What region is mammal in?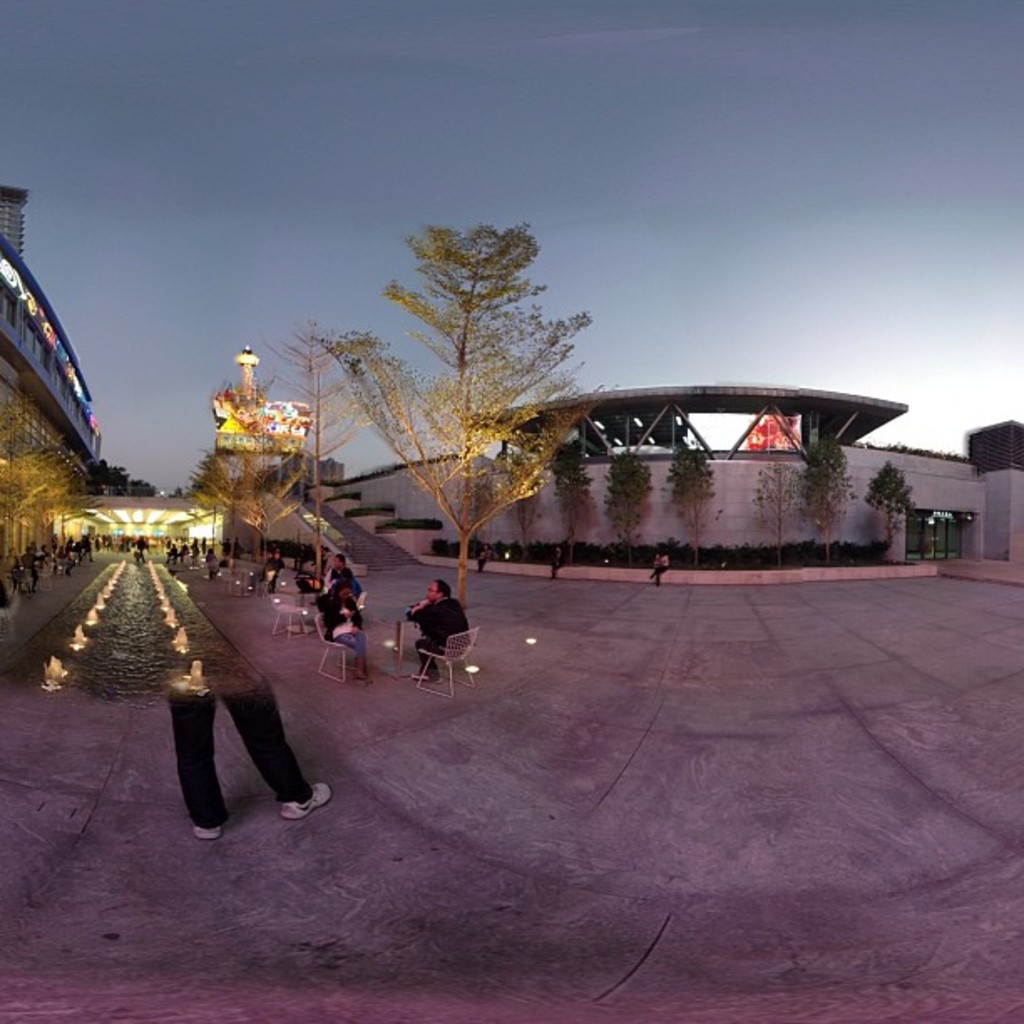
l=107, t=534, r=112, b=550.
